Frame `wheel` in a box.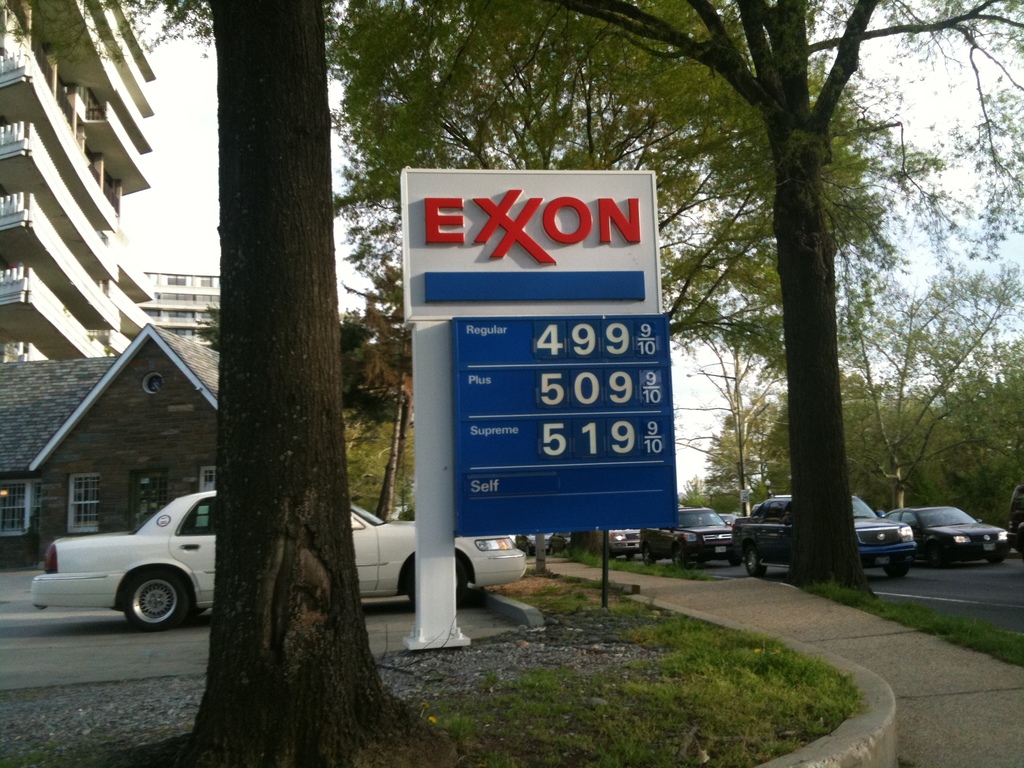
bbox(883, 566, 909, 579).
